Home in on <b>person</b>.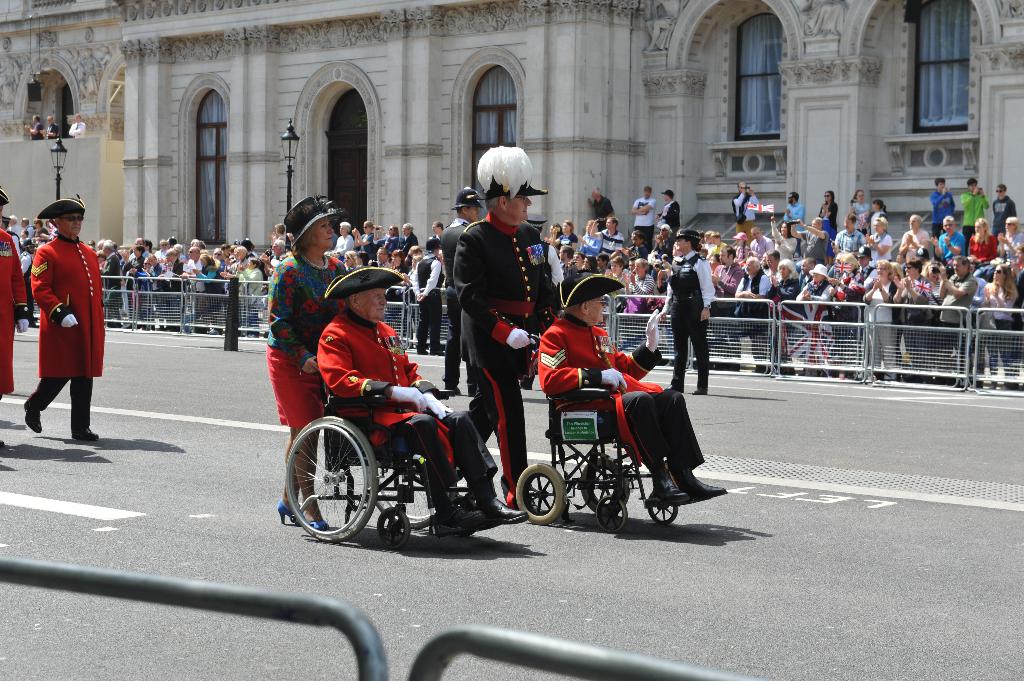
Homed in at x1=894 y1=265 x2=936 y2=387.
